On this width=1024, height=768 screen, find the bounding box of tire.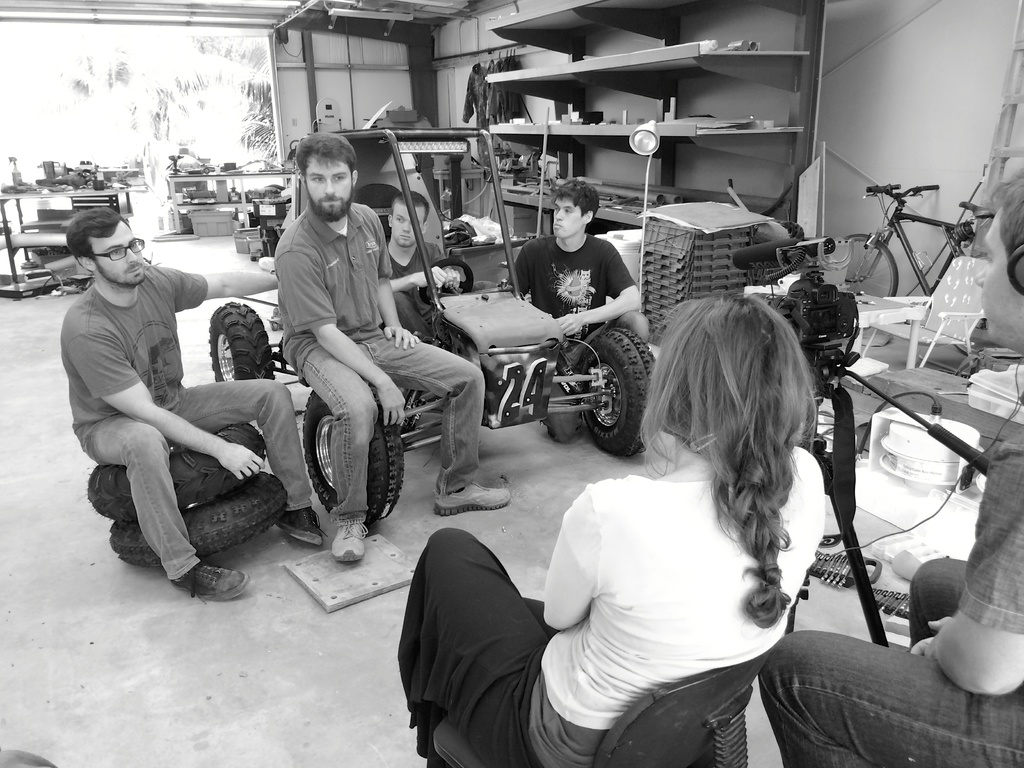
Bounding box: [left=300, top=392, right=413, bottom=523].
